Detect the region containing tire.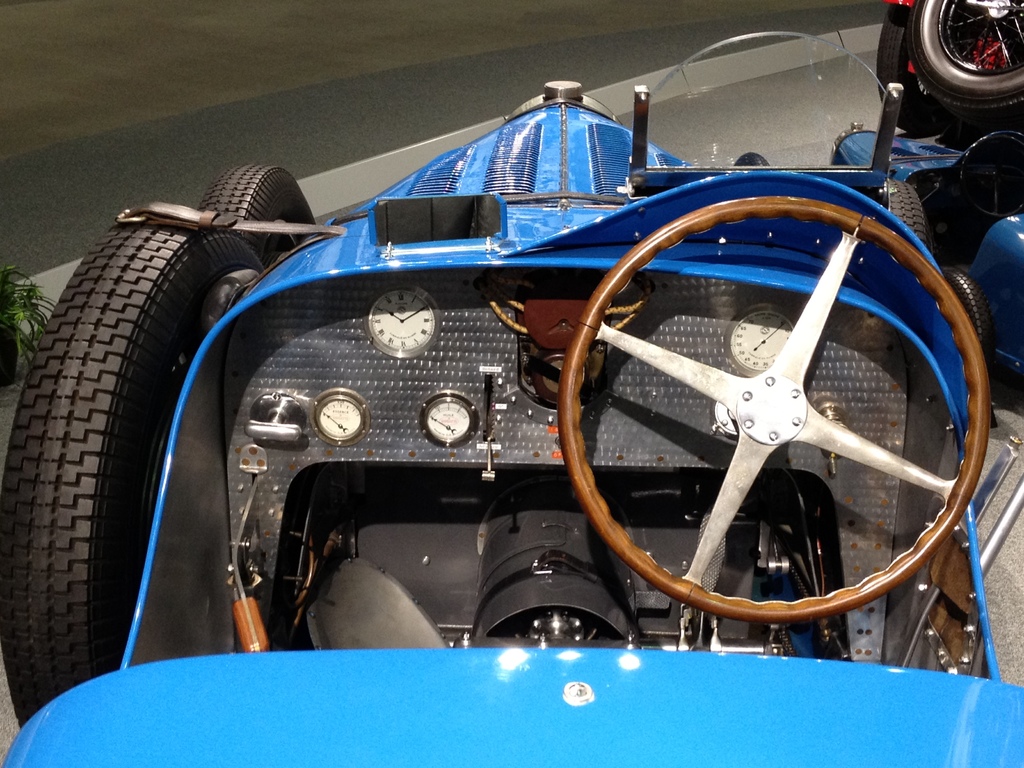
0/212/269/732.
